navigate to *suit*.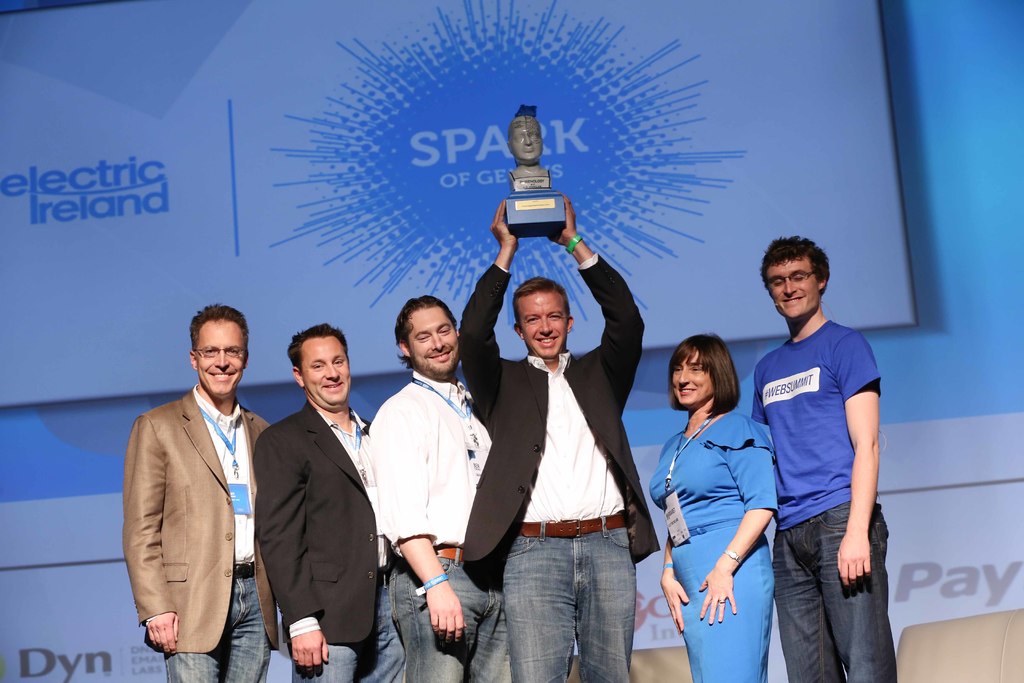
Navigation target: 463/262/666/567.
